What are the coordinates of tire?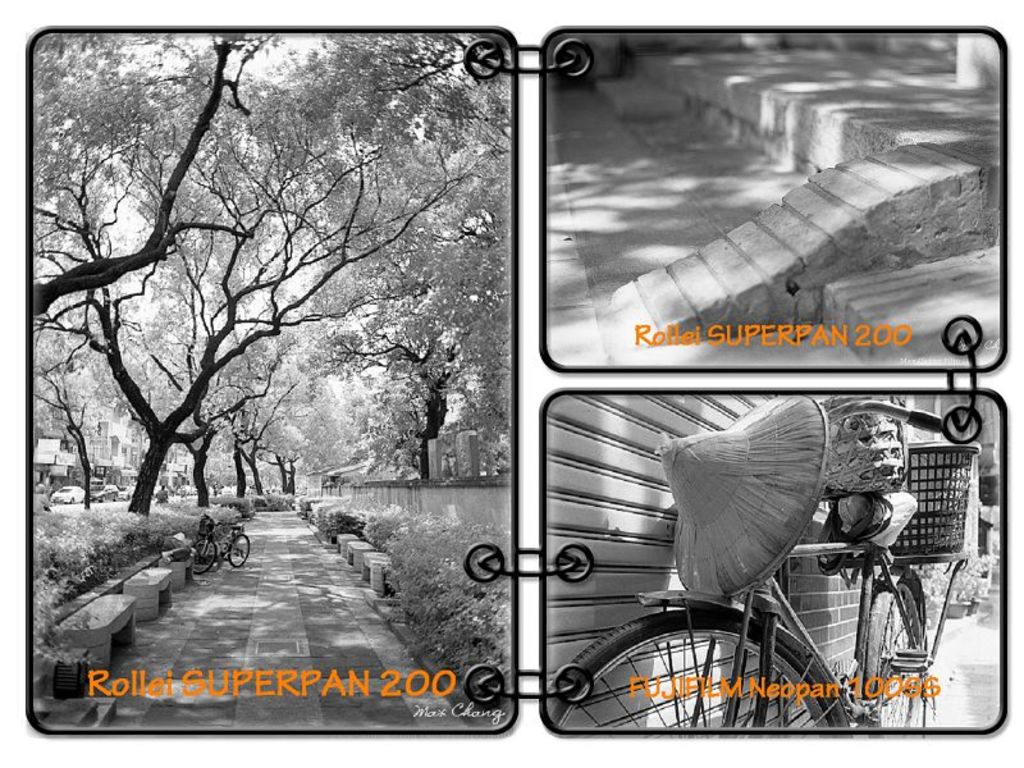
locate(82, 497, 83, 498).
